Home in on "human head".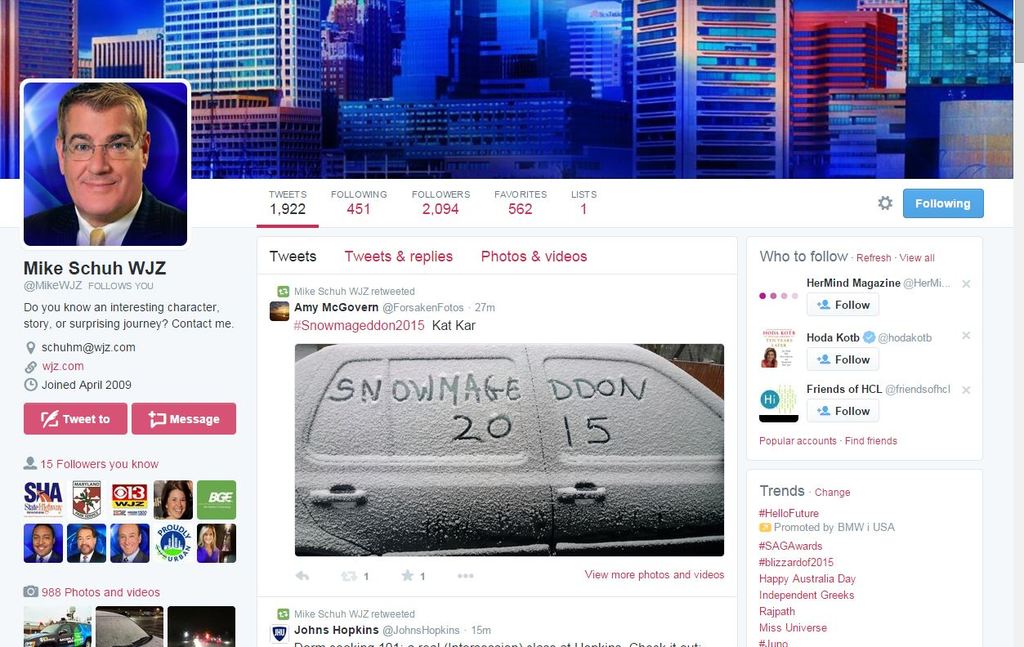
Homed in at x1=26, y1=64, x2=159, y2=219.
